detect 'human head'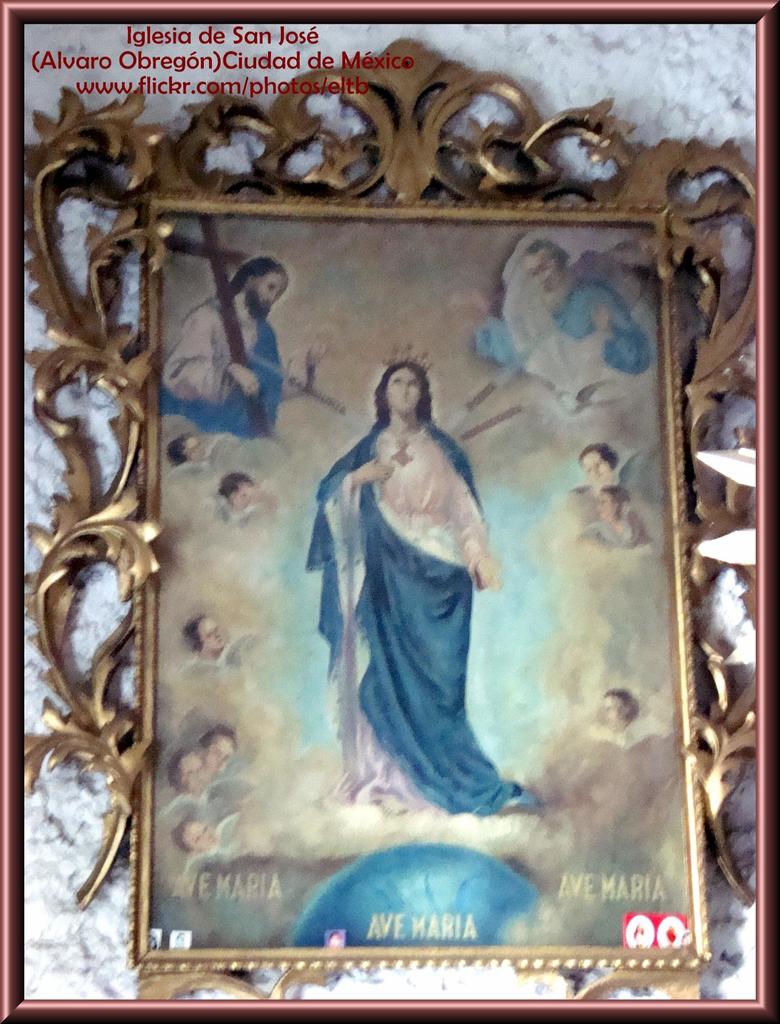
373/362/448/431
